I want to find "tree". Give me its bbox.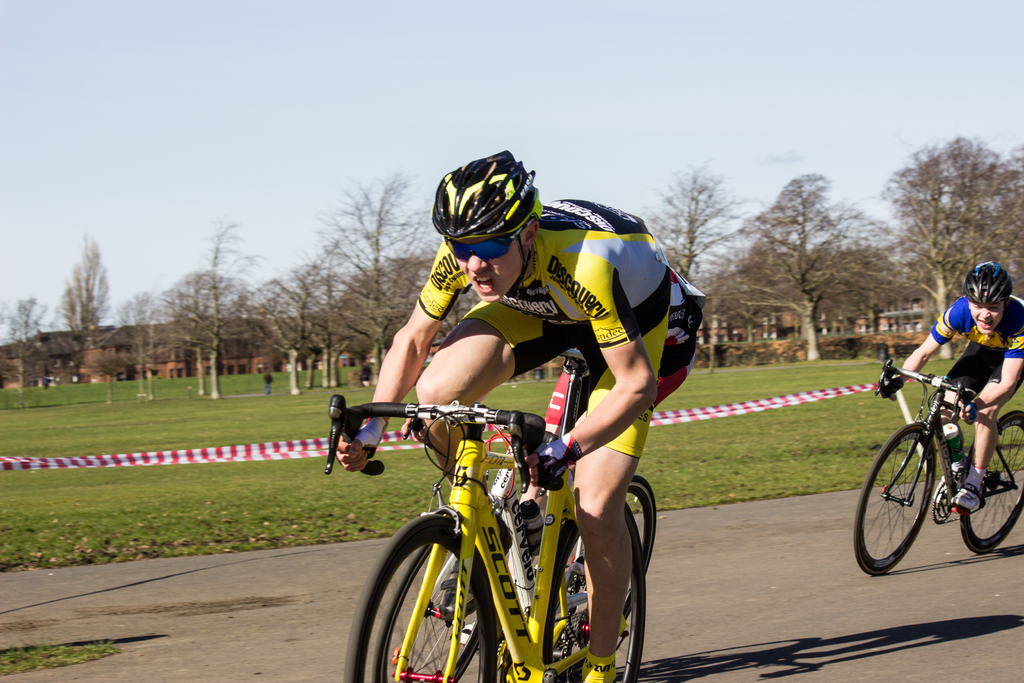
{"x1": 648, "y1": 160, "x2": 744, "y2": 283}.
